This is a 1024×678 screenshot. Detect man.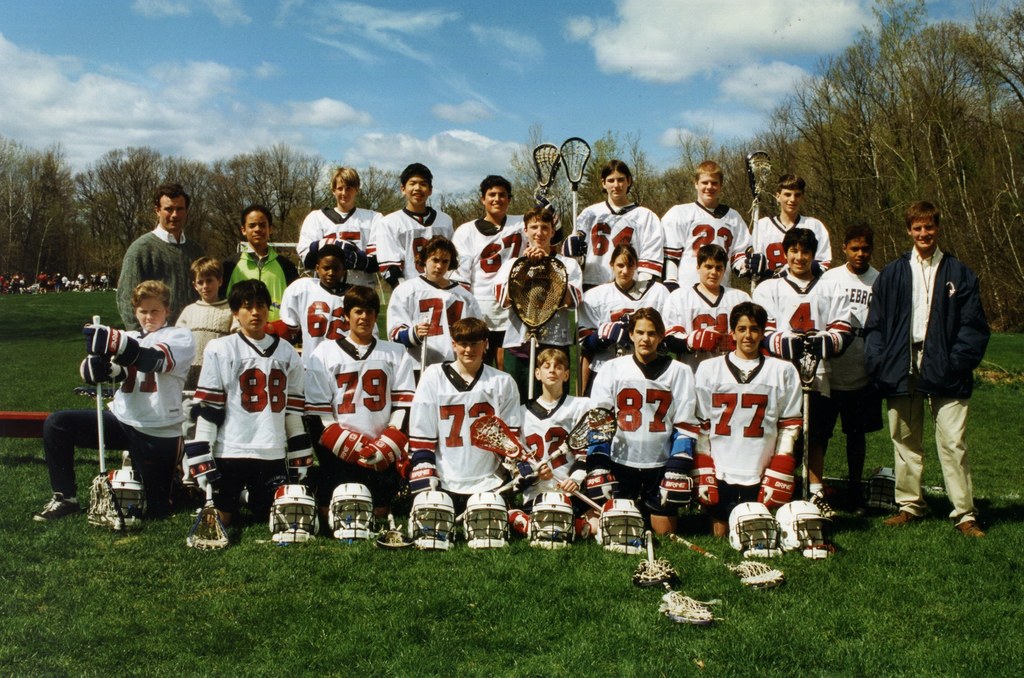
813 225 876 507.
